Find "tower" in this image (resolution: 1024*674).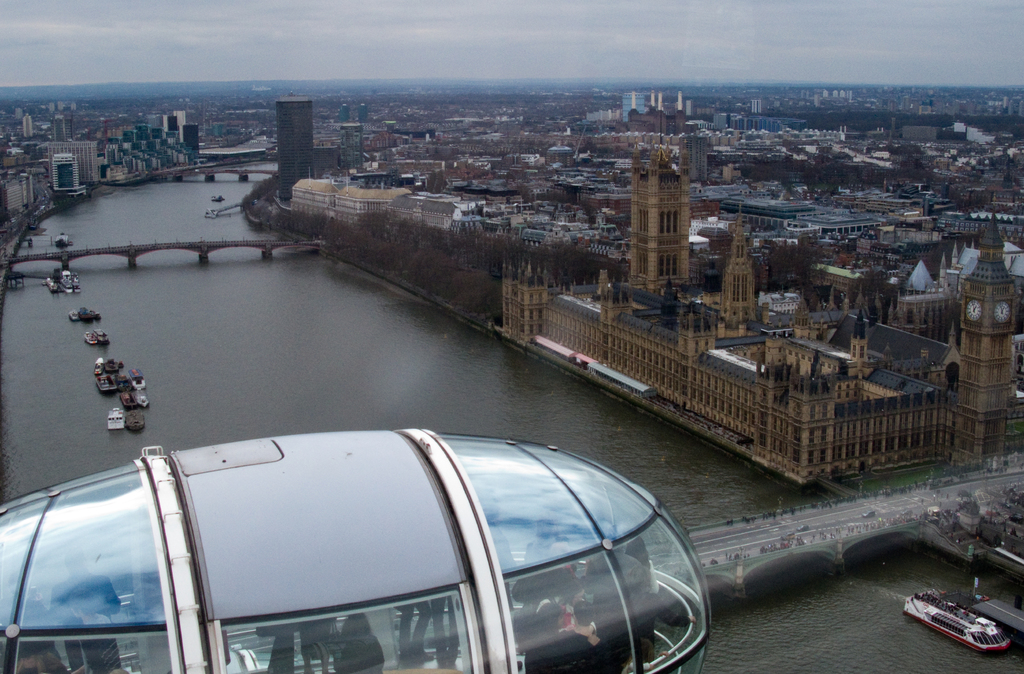
detection(716, 224, 764, 328).
